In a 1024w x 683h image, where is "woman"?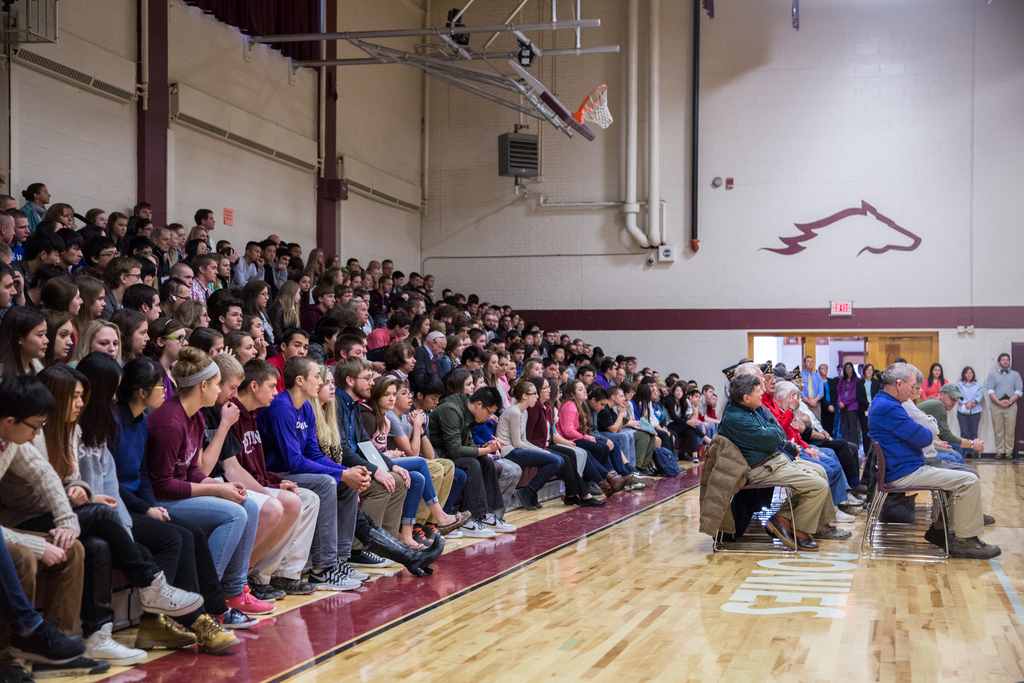
<region>20, 180, 53, 231</region>.
